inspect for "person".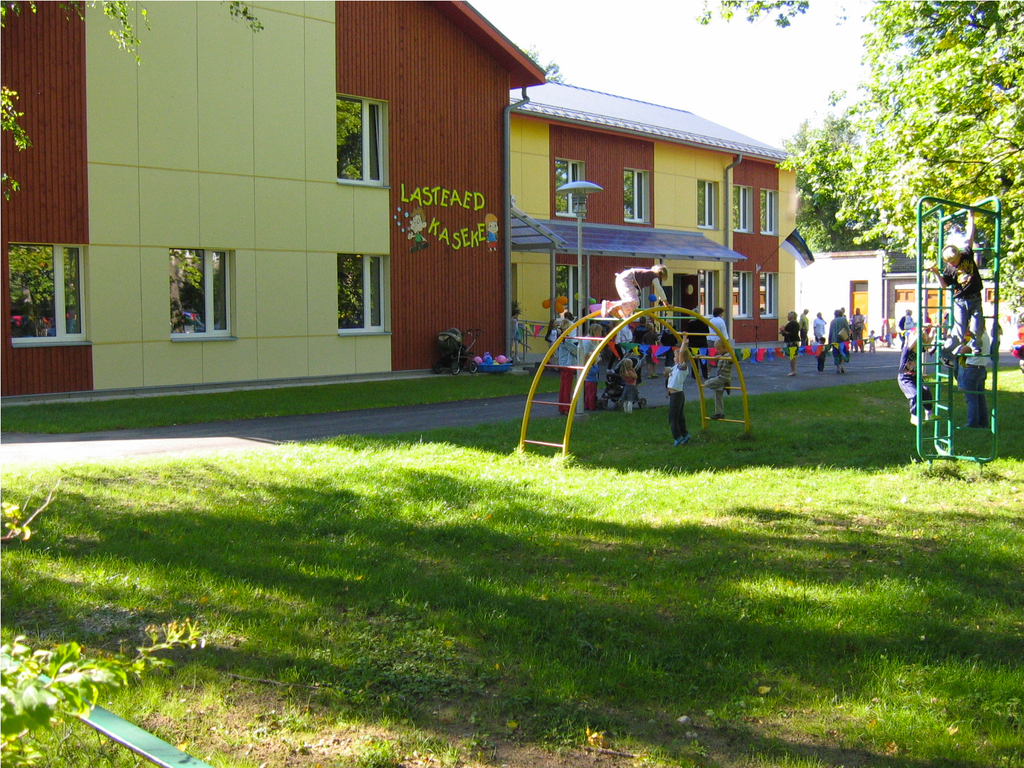
Inspection: left=924, top=205, right=988, bottom=353.
